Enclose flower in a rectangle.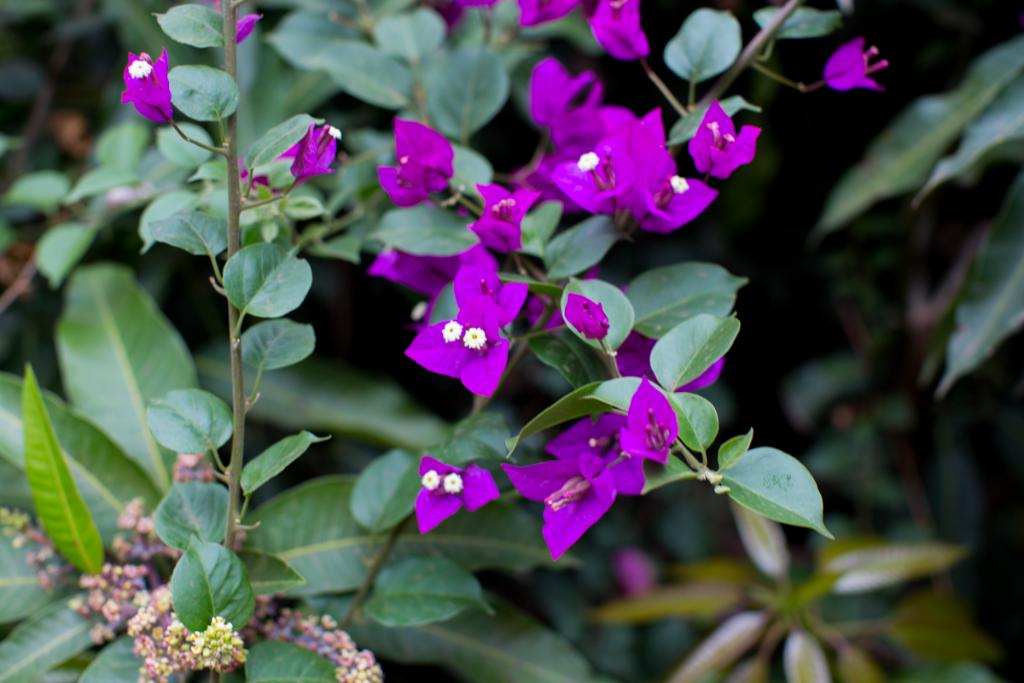
(453,242,528,325).
